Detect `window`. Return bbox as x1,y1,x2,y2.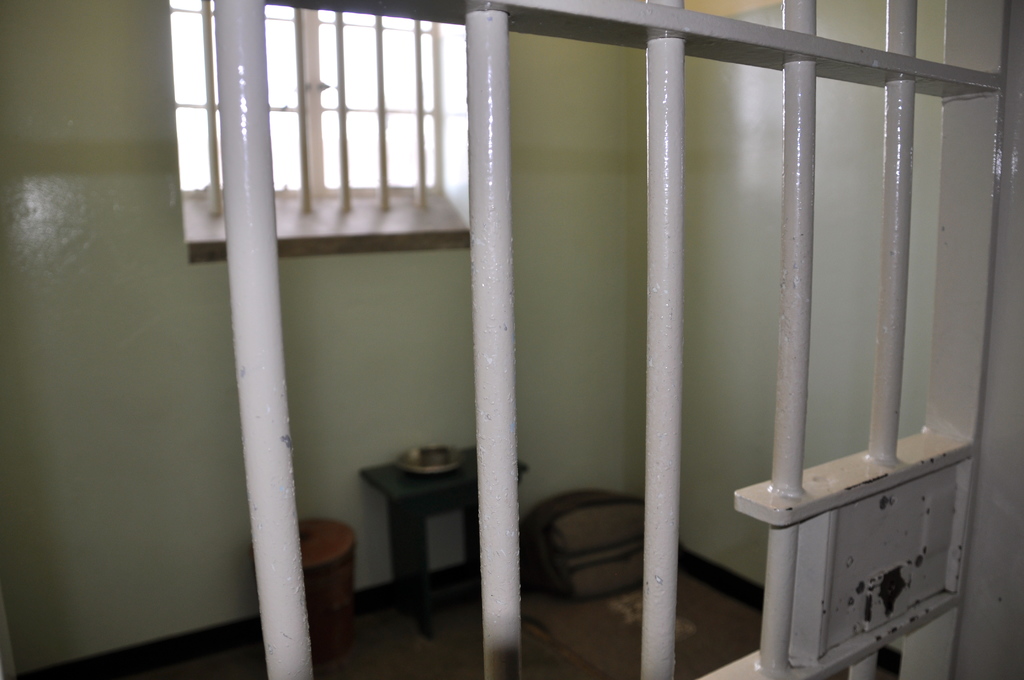
168,0,477,234.
